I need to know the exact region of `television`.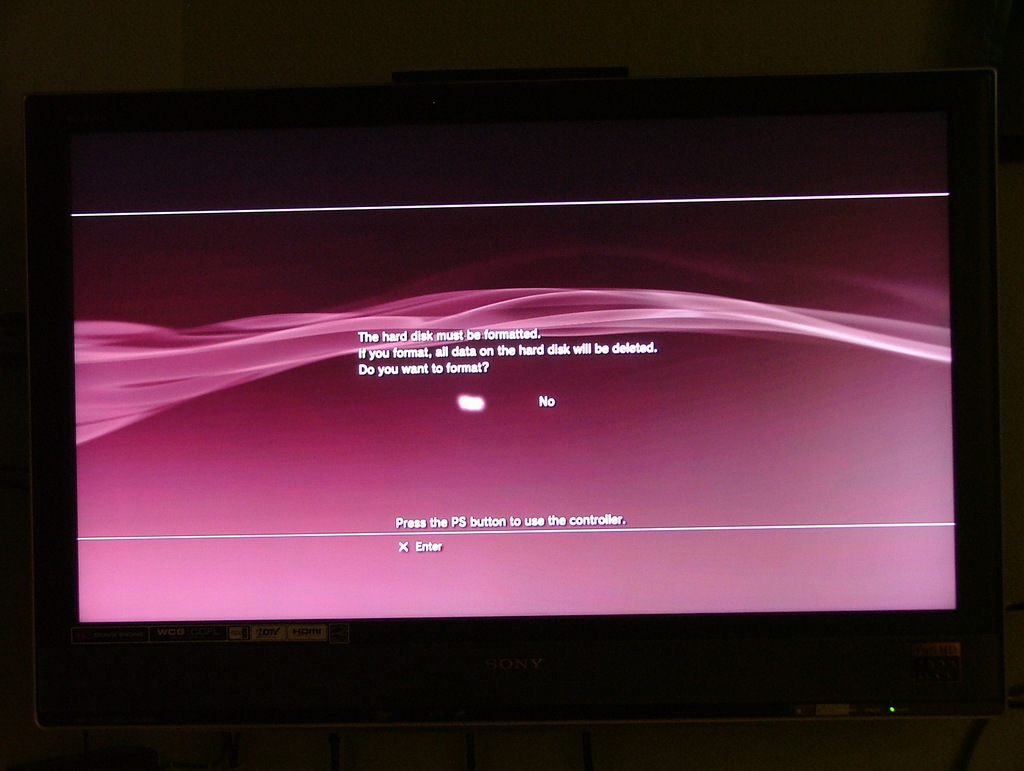
Region: bbox(0, 51, 1021, 720).
